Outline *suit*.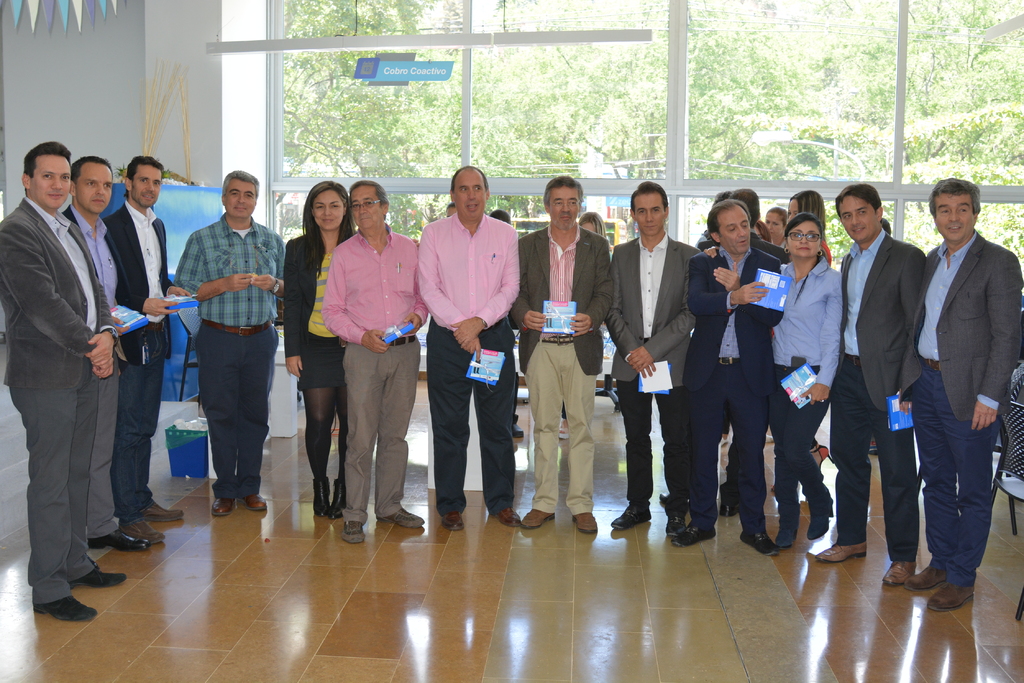
Outline: x1=685 y1=247 x2=782 y2=528.
